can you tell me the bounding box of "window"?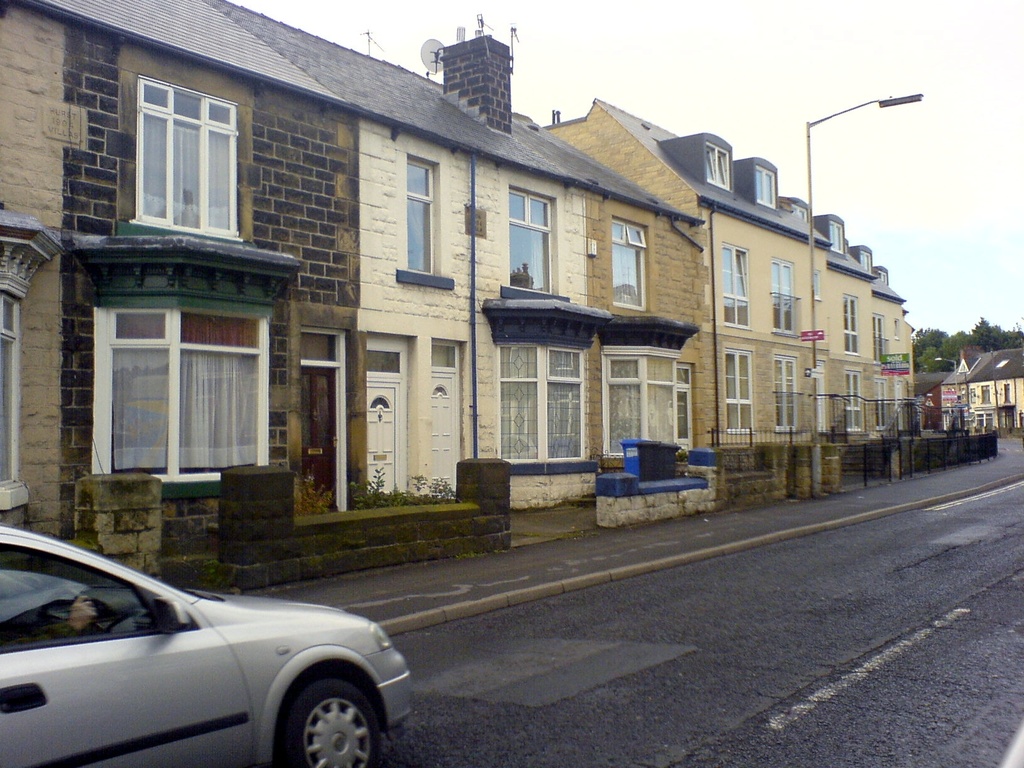
0/278/33/507.
